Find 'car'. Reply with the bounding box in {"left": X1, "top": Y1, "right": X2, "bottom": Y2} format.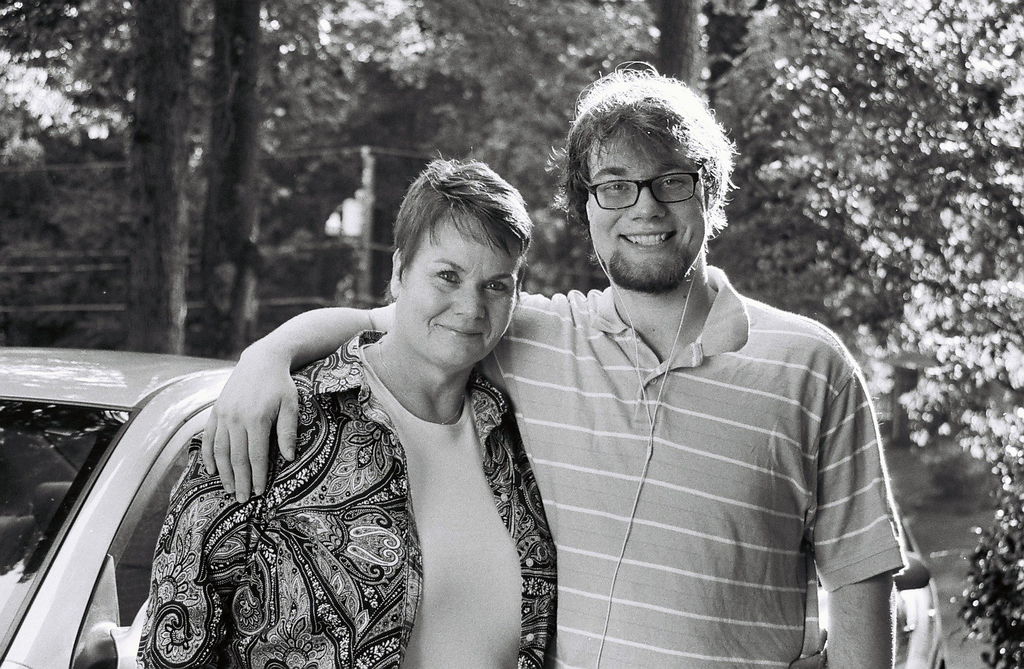
{"left": 0, "top": 332, "right": 291, "bottom": 668}.
